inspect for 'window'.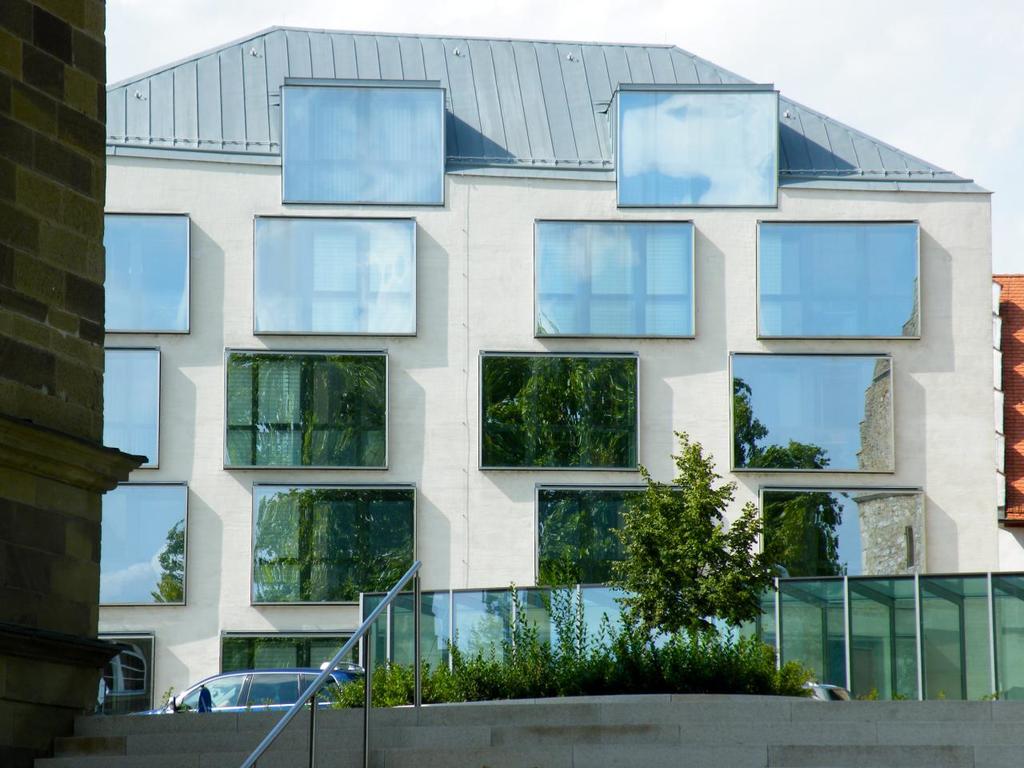
Inspection: [x1=219, y1=346, x2=387, y2=468].
